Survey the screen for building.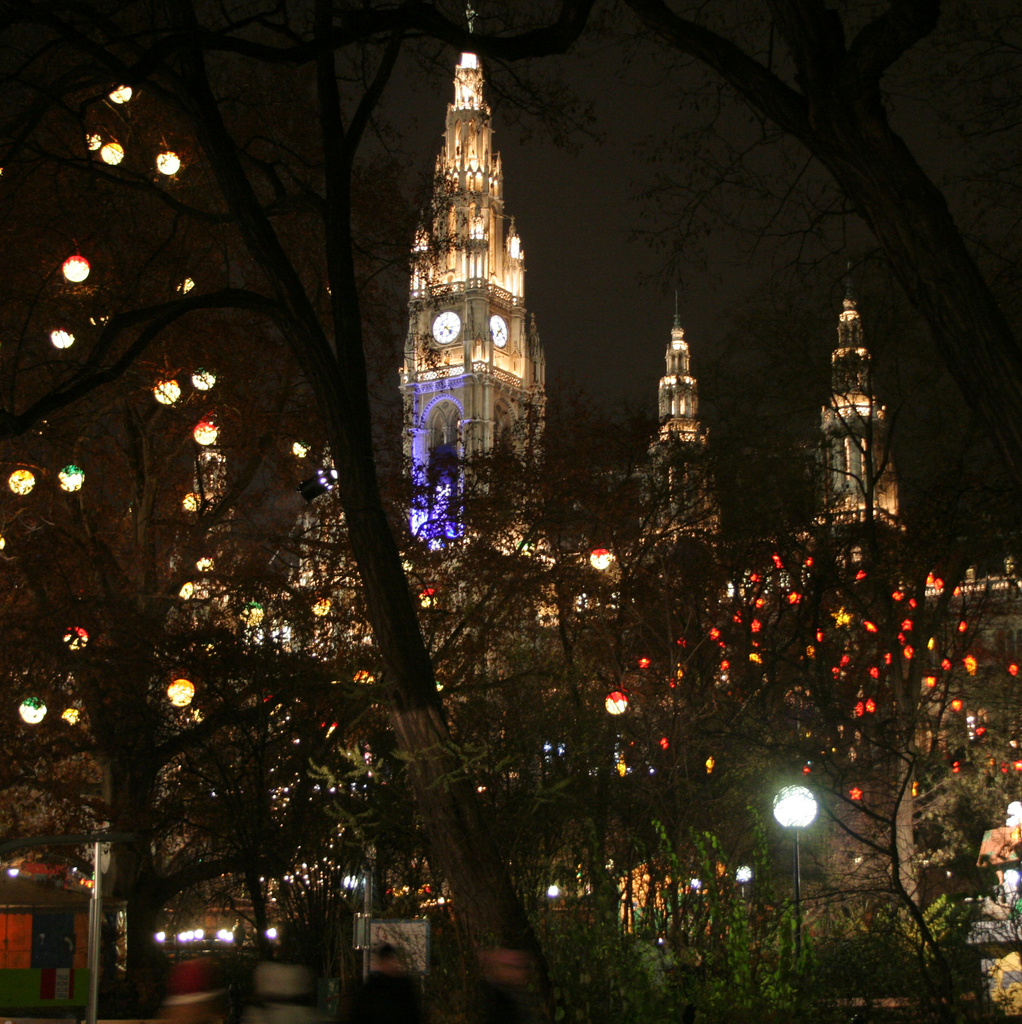
Survey found: select_region(404, 6, 555, 681).
